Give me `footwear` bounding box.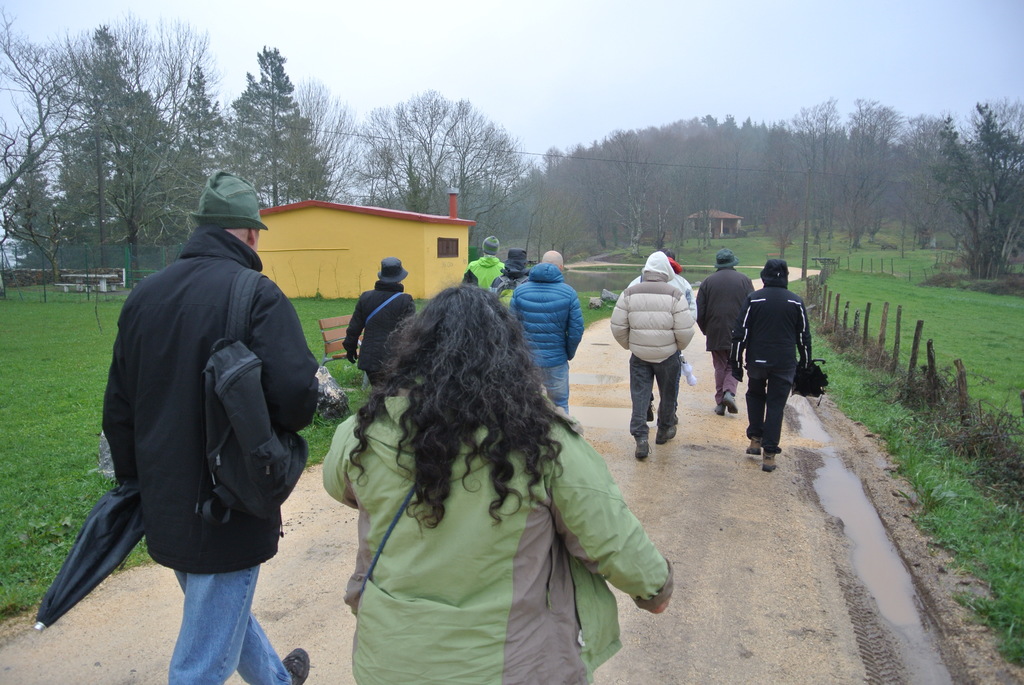
[632,429,652,460].
